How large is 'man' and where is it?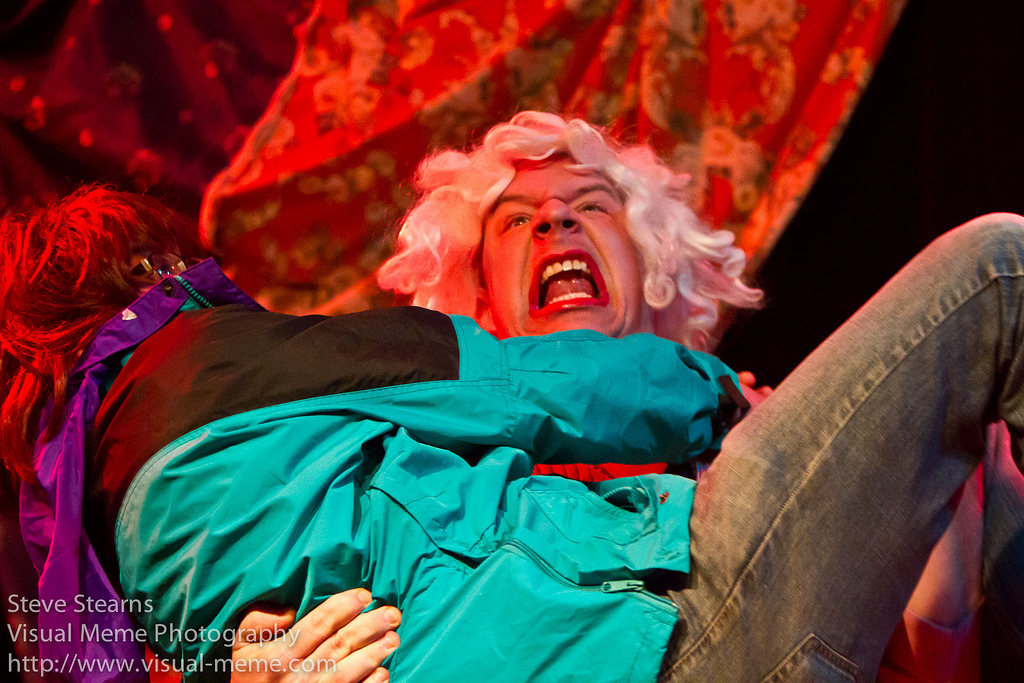
Bounding box: [228, 110, 772, 682].
